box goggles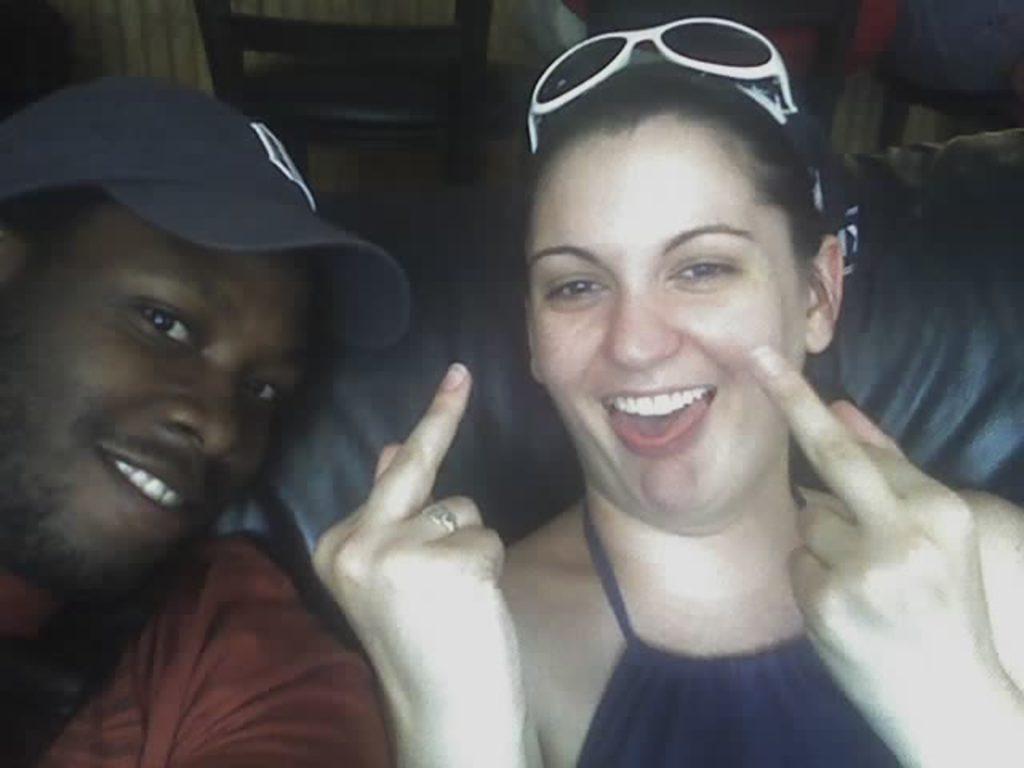
526 11 805 154
